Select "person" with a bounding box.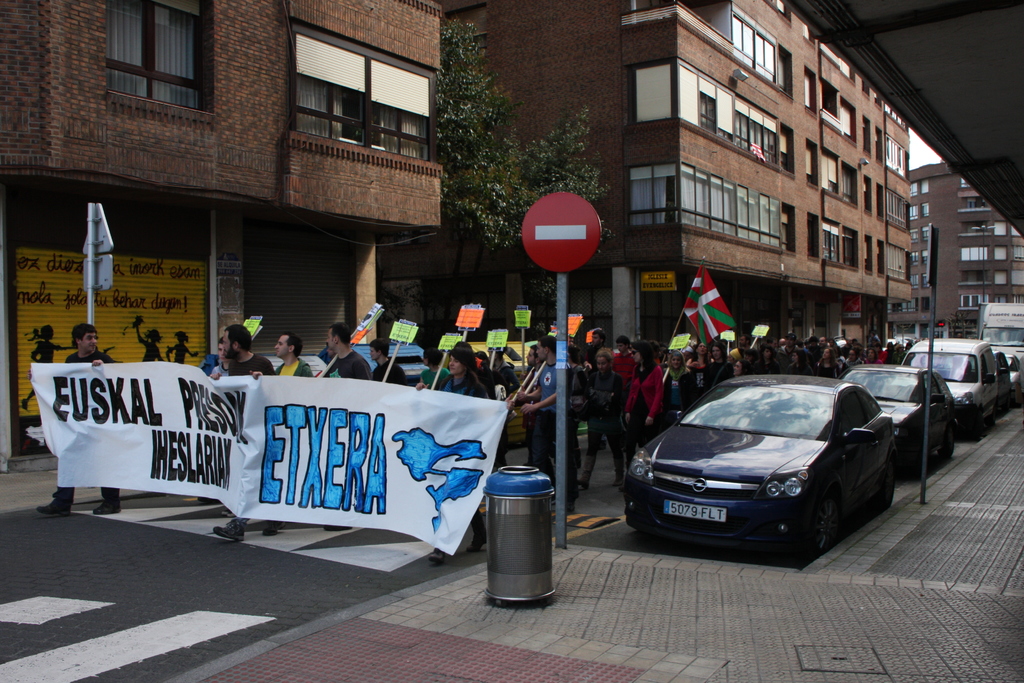
detection(808, 334, 821, 352).
